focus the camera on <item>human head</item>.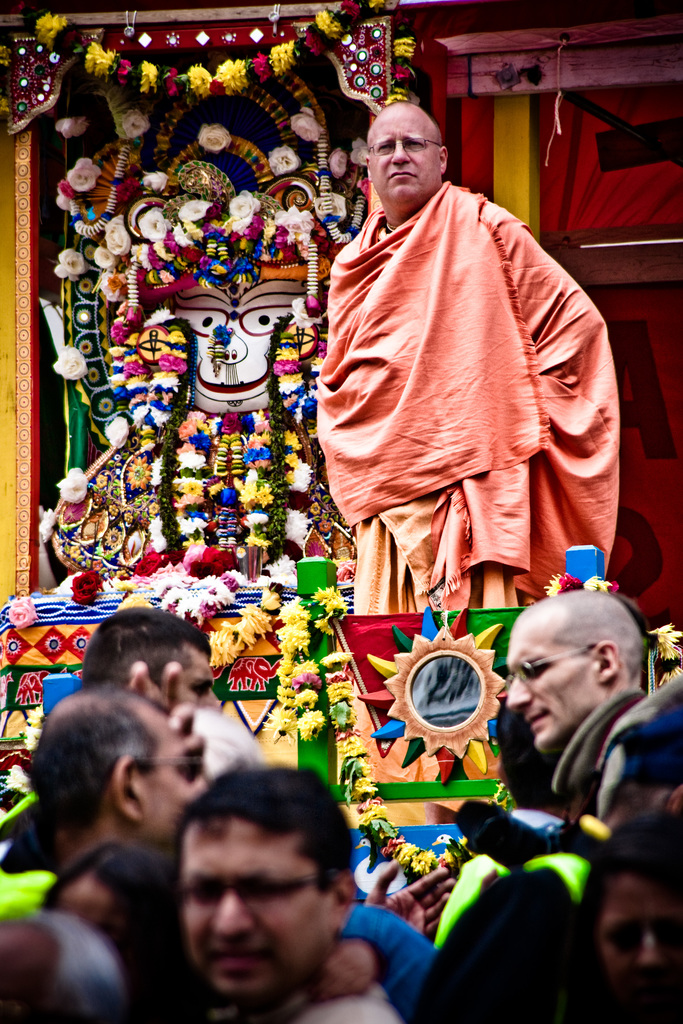
Focus region: rect(363, 102, 447, 216).
